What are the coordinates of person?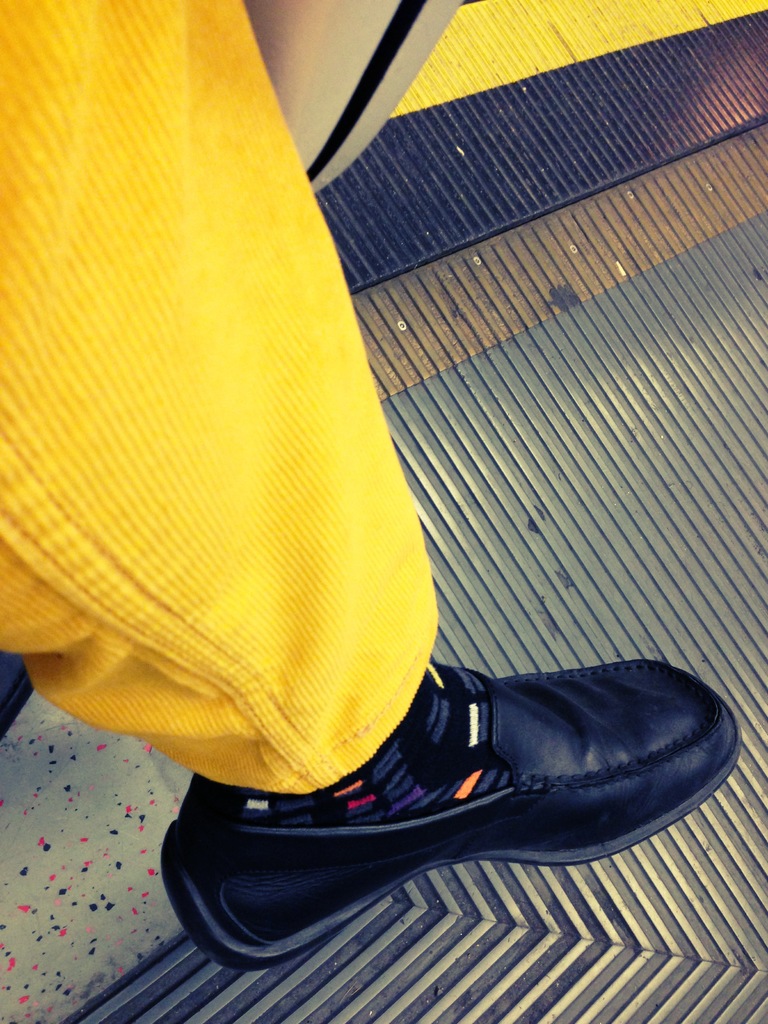
<box>0,0,742,972</box>.
